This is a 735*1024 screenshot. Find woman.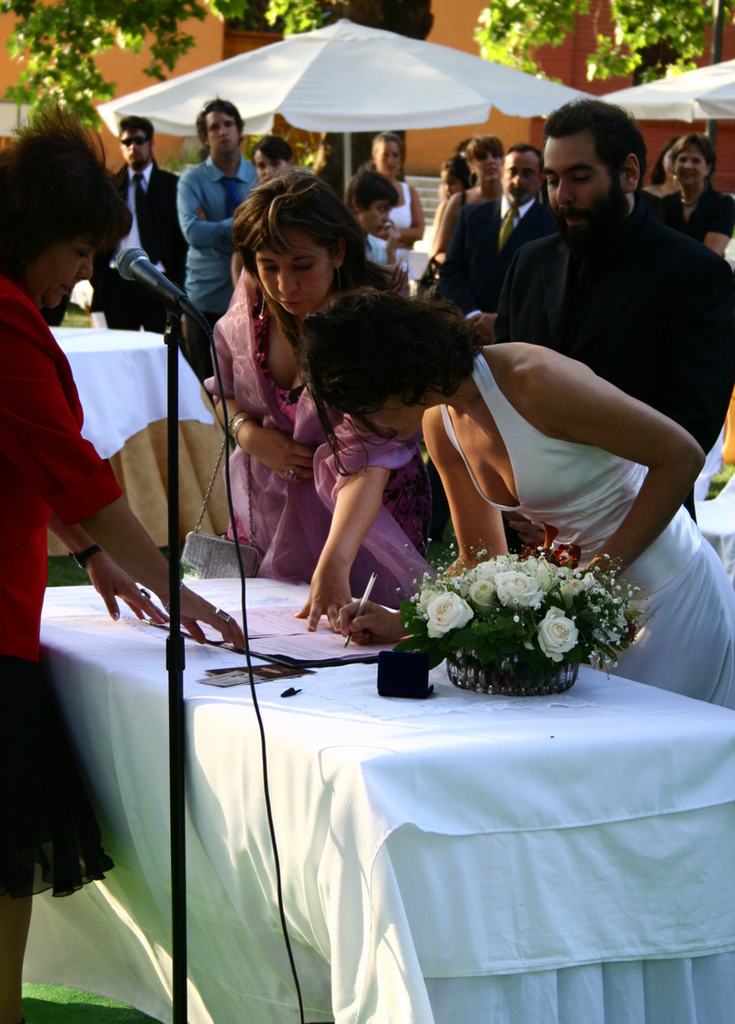
Bounding box: bbox=(254, 137, 295, 185).
